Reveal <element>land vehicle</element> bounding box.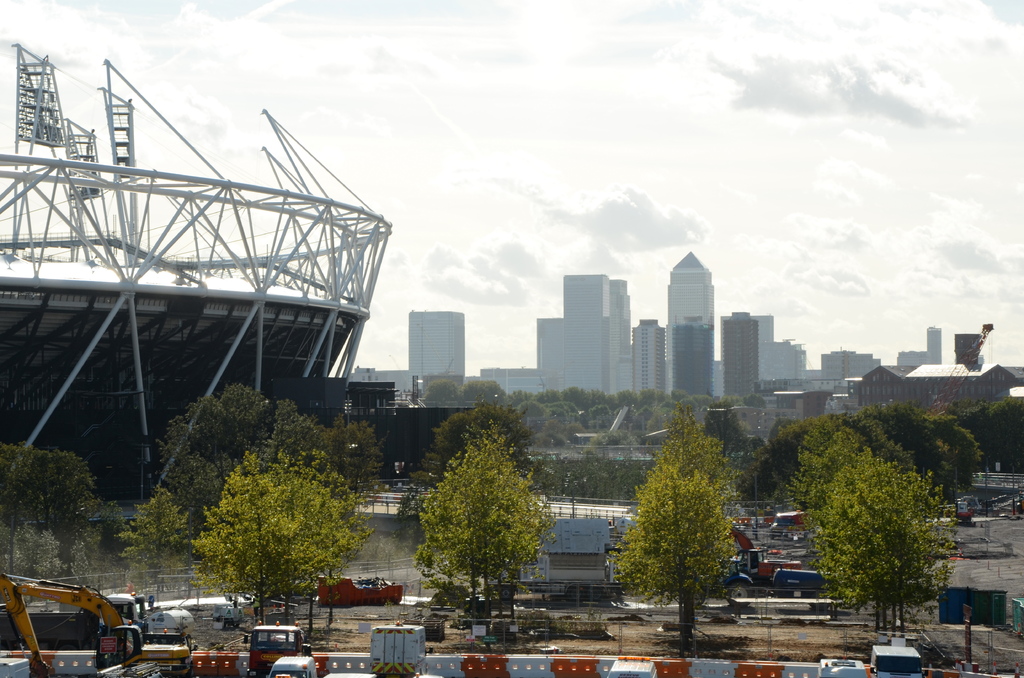
Revealed: rect(268, 655, 317, 677).
